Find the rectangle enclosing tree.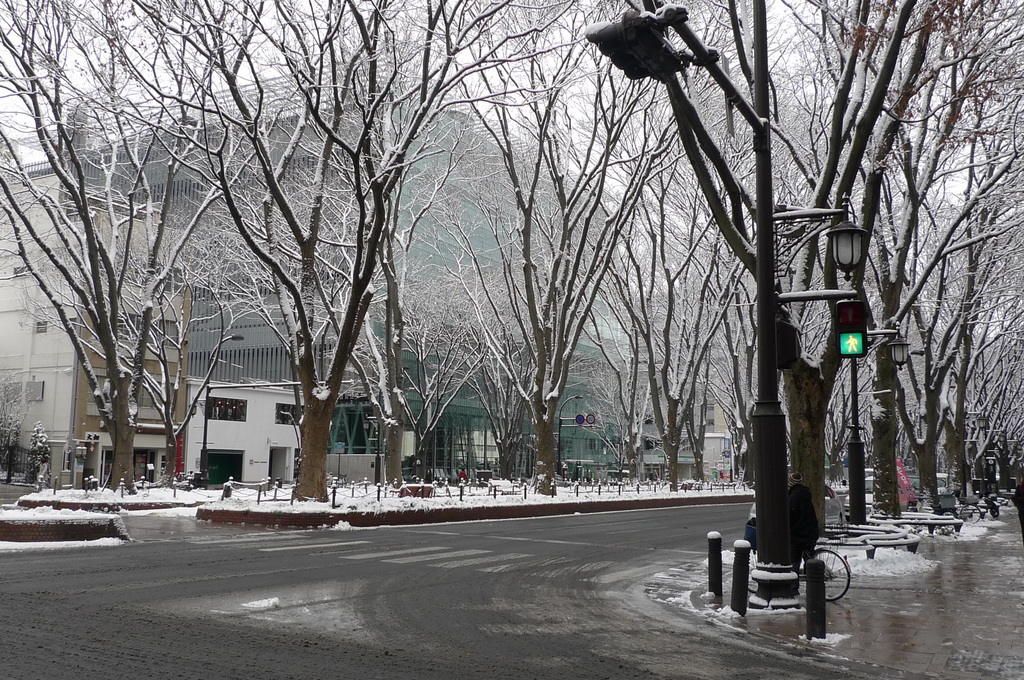
{"x1": 175, "y1": 0, "x2": 511, "y2": 492}.
